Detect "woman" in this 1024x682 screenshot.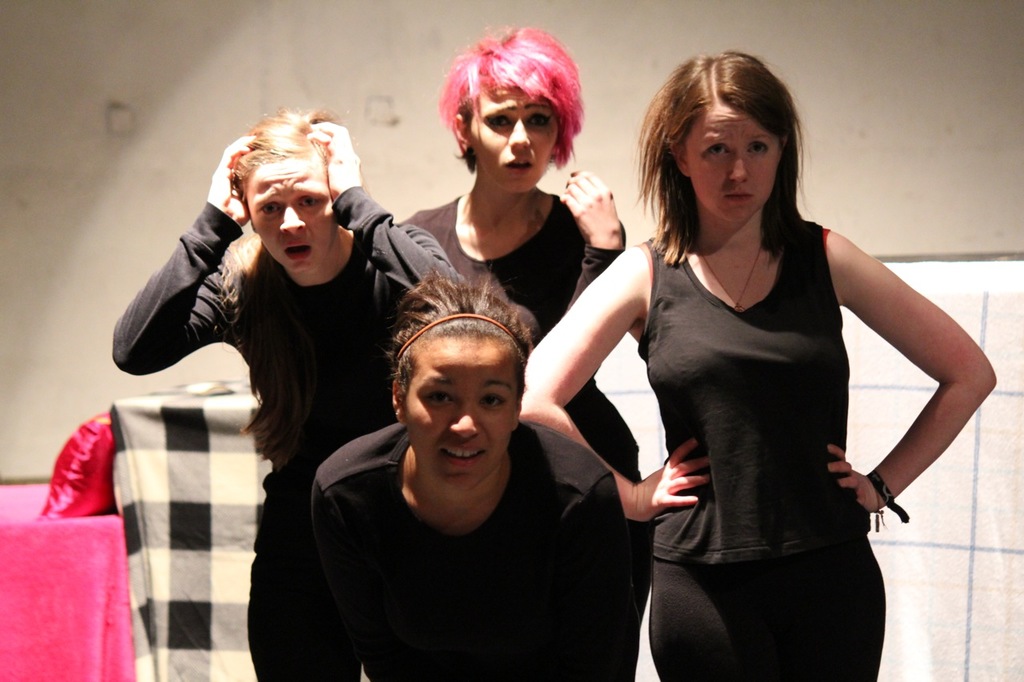
Detection: {"x1": 114, "y1": 111, "x2": 454, "y2": 681}.
